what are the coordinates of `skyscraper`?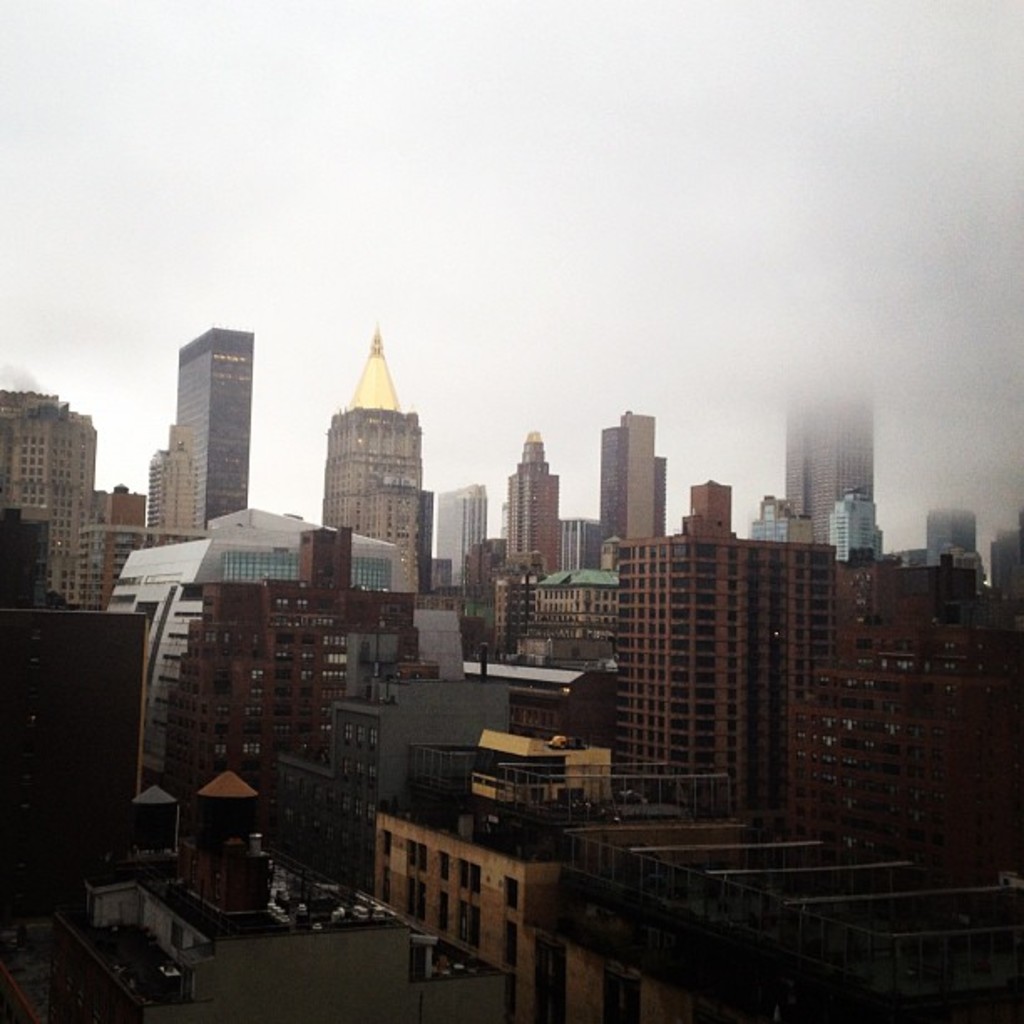
detection(795, 505, 1022, 865).
